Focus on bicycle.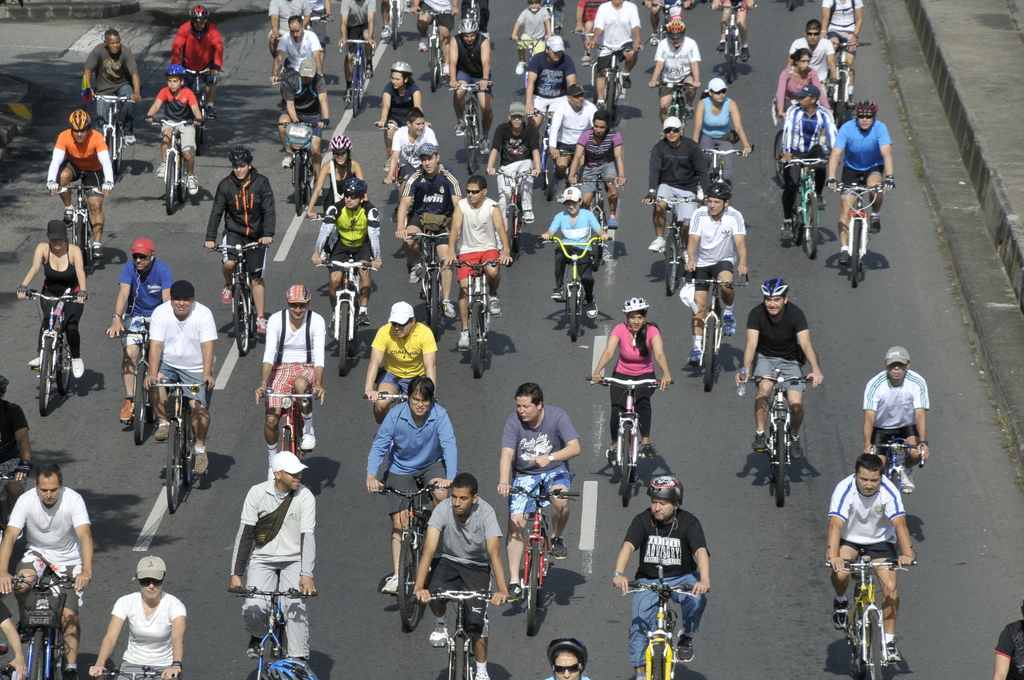
Focused at [left=569, top=18, right=619, bottom=67].
